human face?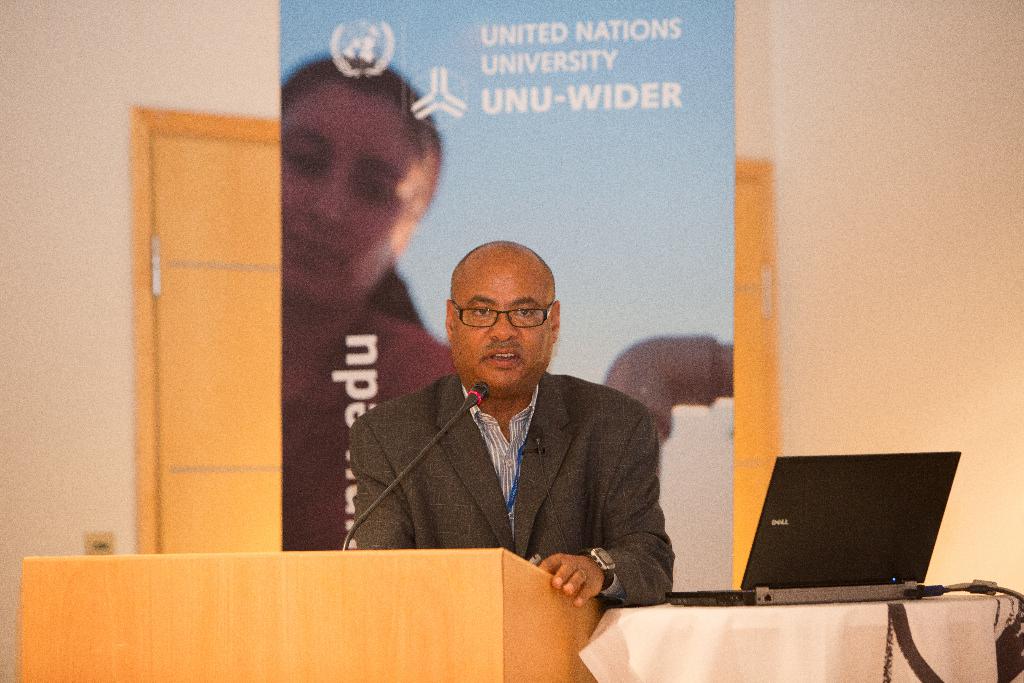
bbox=[450, 242, 556, 392]
